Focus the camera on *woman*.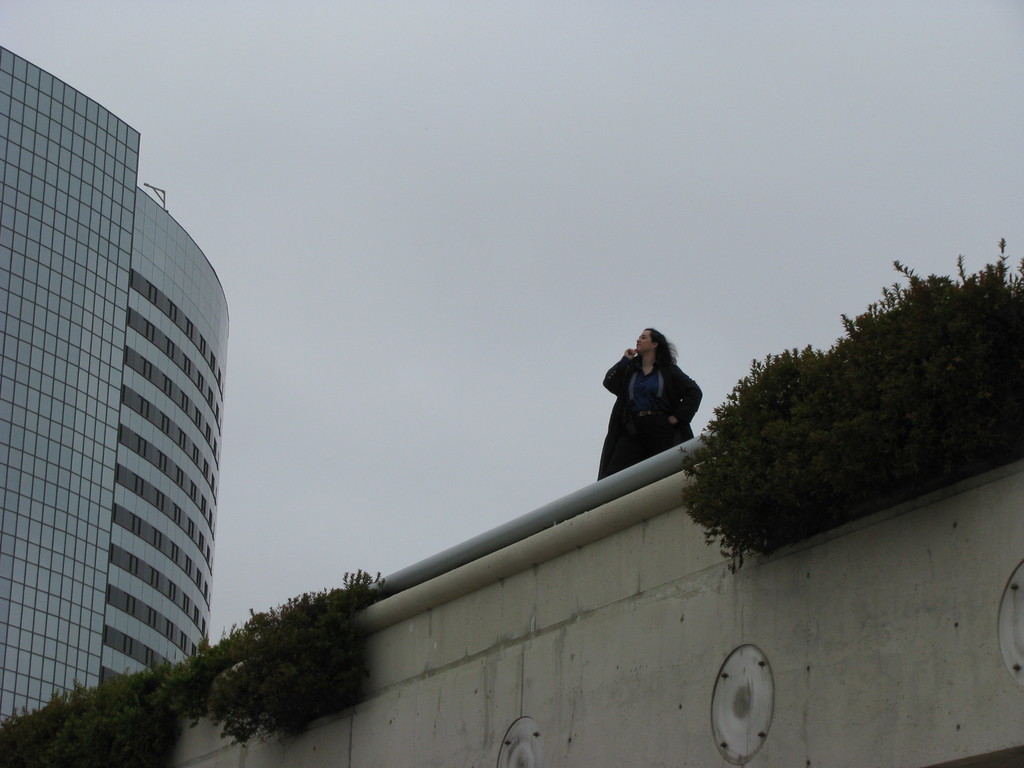
Focus region: 600 324 705 484.
